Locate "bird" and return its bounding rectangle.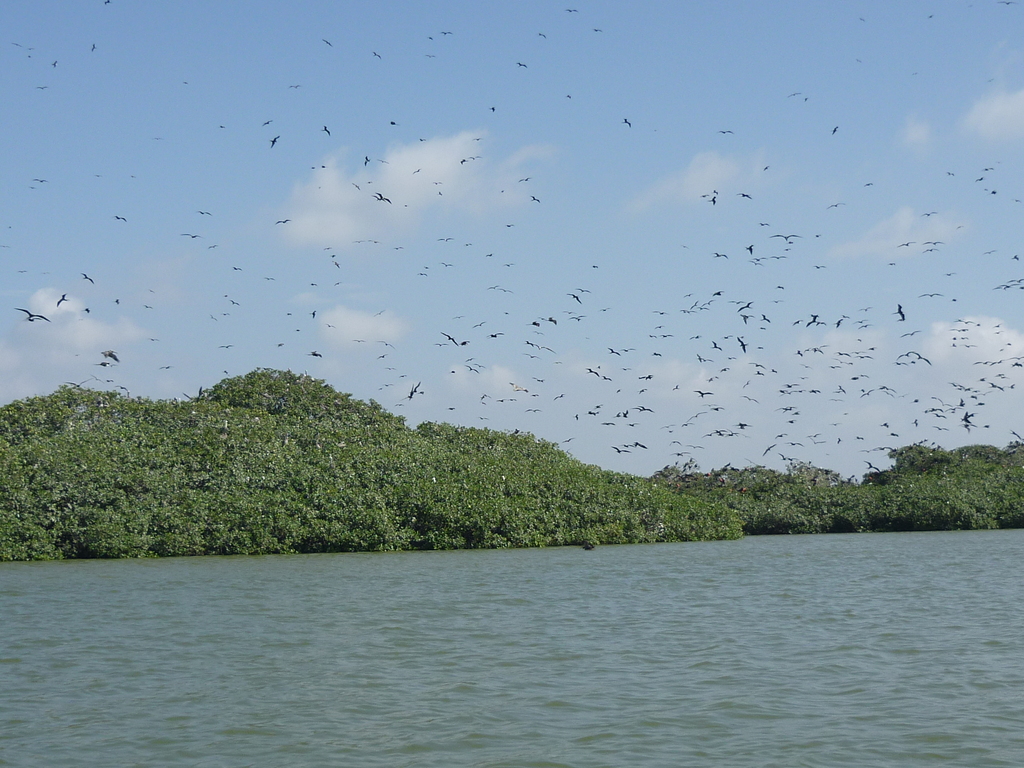
{"x1": 828, "y1": 127, "x2": 837, "y2": 138}.
